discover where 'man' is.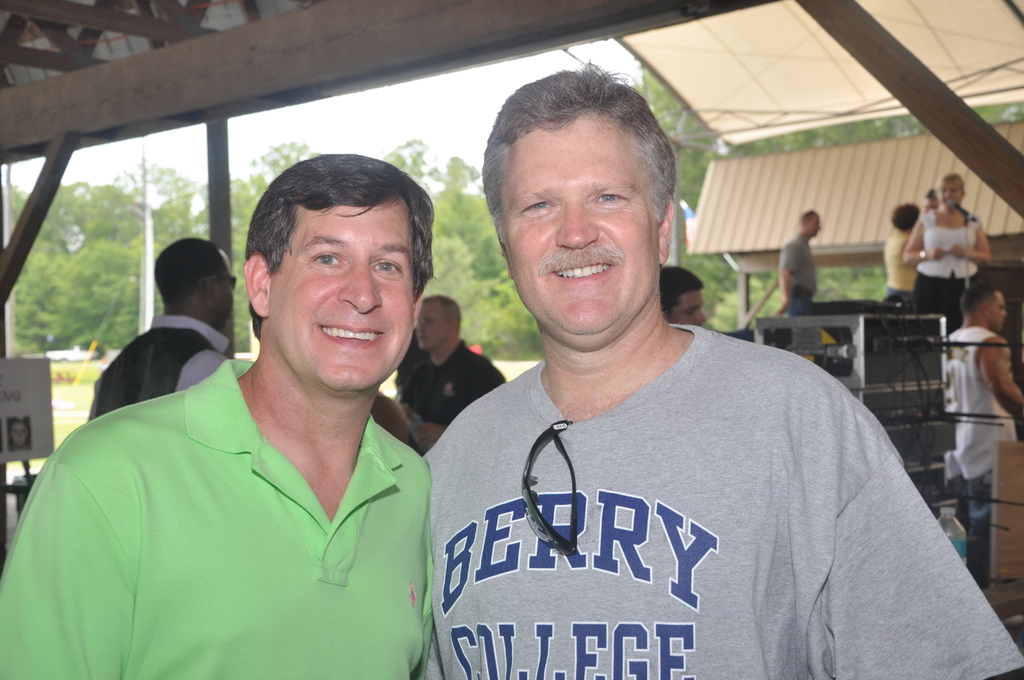
Discovered at box(651, 262, 710, 331).
